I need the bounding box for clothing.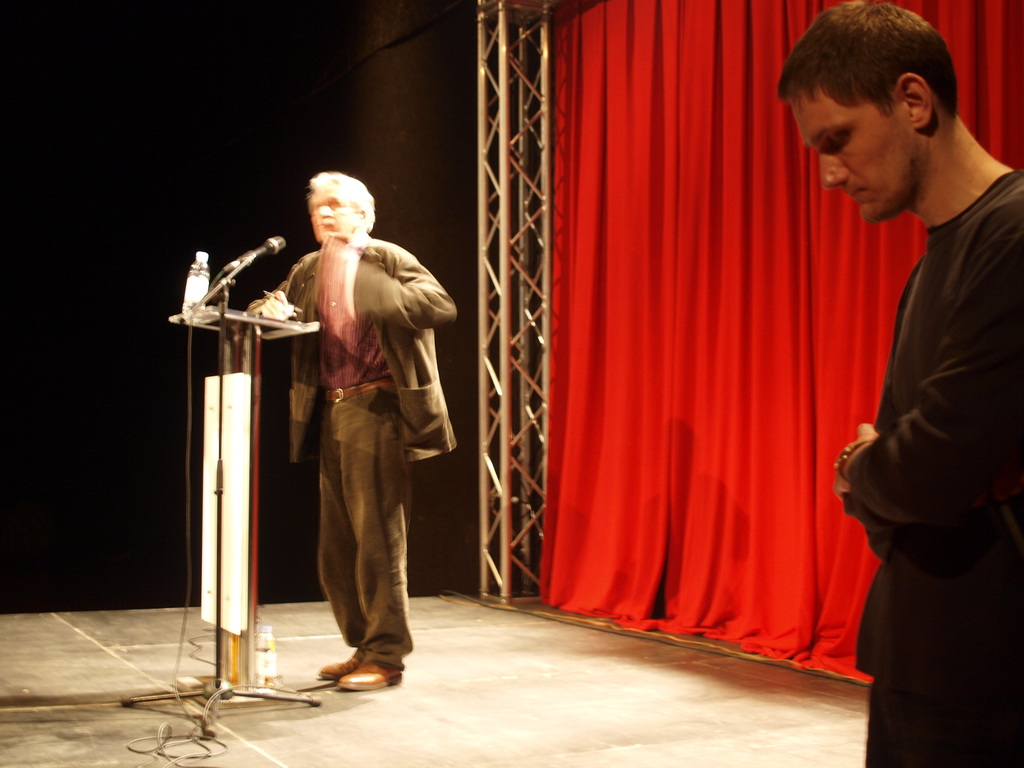
Here it is: l=840, t=168, r=1023, b=767.
